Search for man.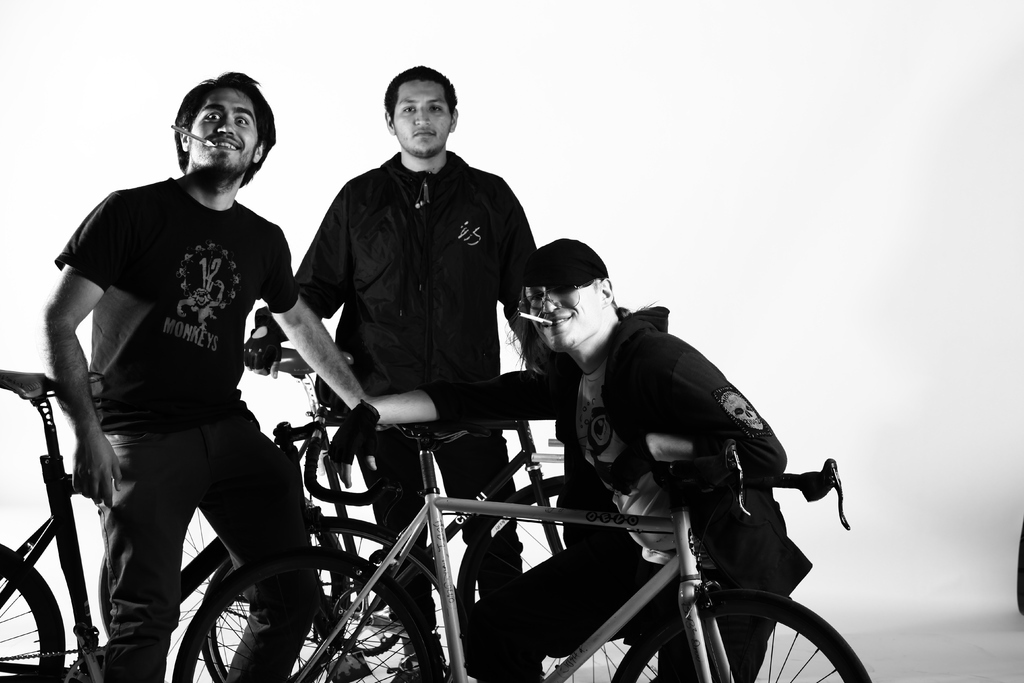
Found at 328 229 814 682.
